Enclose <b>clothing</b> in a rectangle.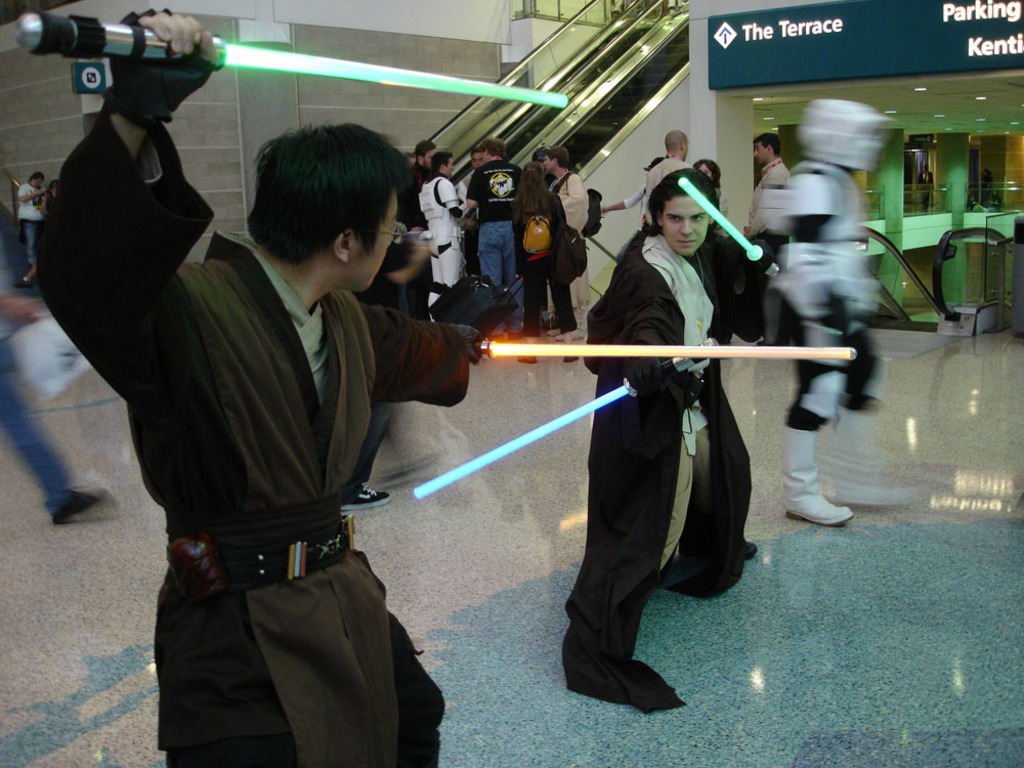
(547,170,587,332).
